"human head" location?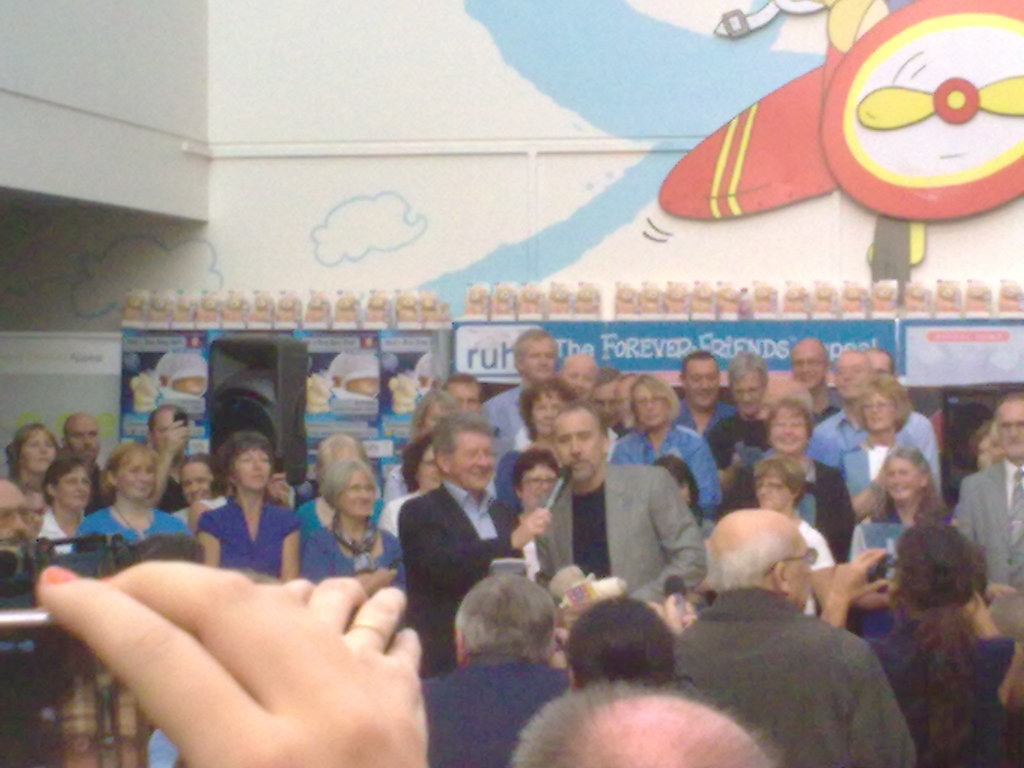
0:477:28:548
